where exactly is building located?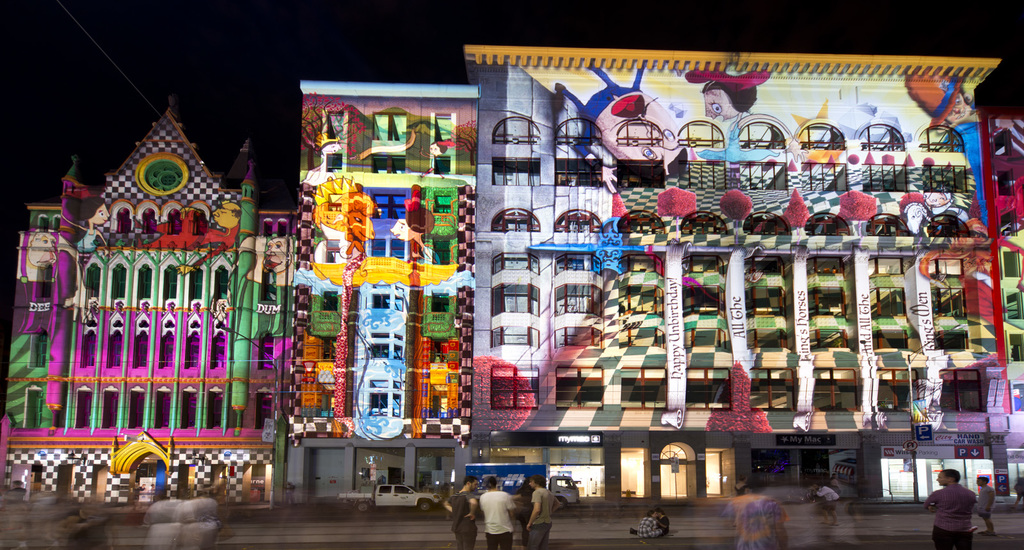
Its bounding box is <bbox>467, 38, 1000, 503</bbox>.
